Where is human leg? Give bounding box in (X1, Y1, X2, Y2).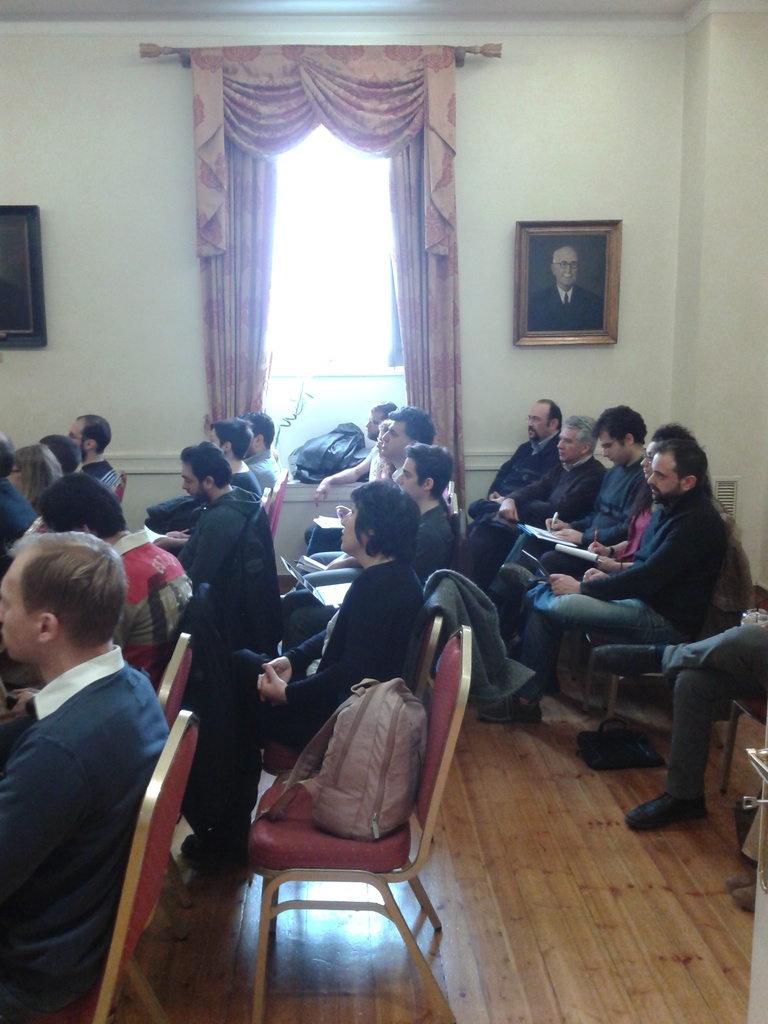
(587, 626, 767, 712).
